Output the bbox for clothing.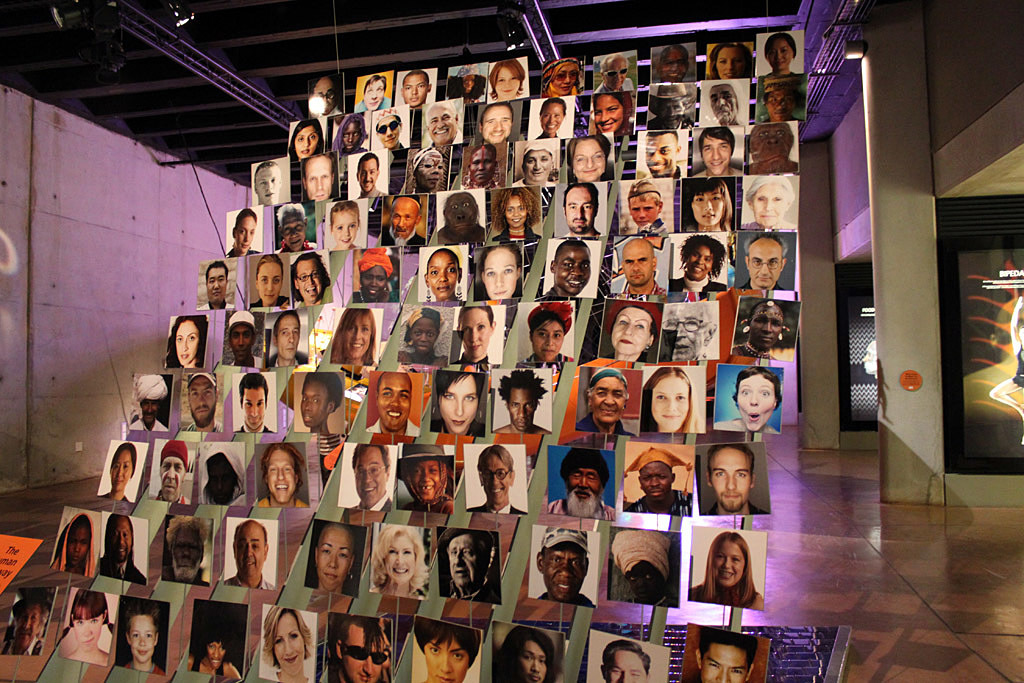
<bbox>1009, 341, 1023, 385</bbox>.
